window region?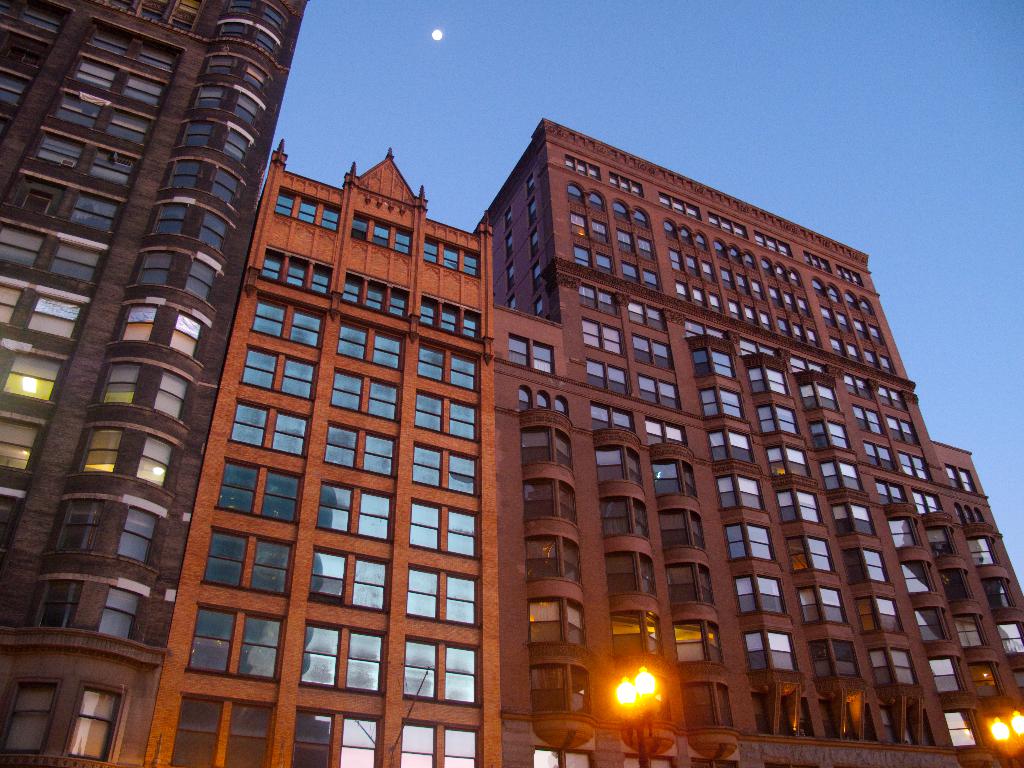
box=[924, 654, 964, 696]
